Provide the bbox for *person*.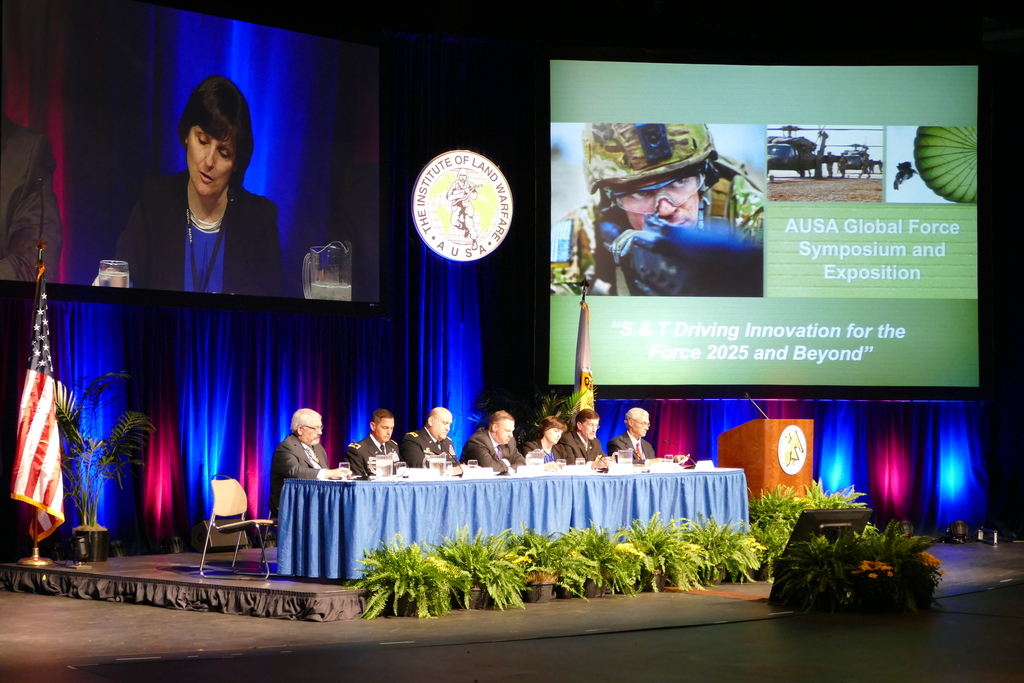
(338,408,399,483).
